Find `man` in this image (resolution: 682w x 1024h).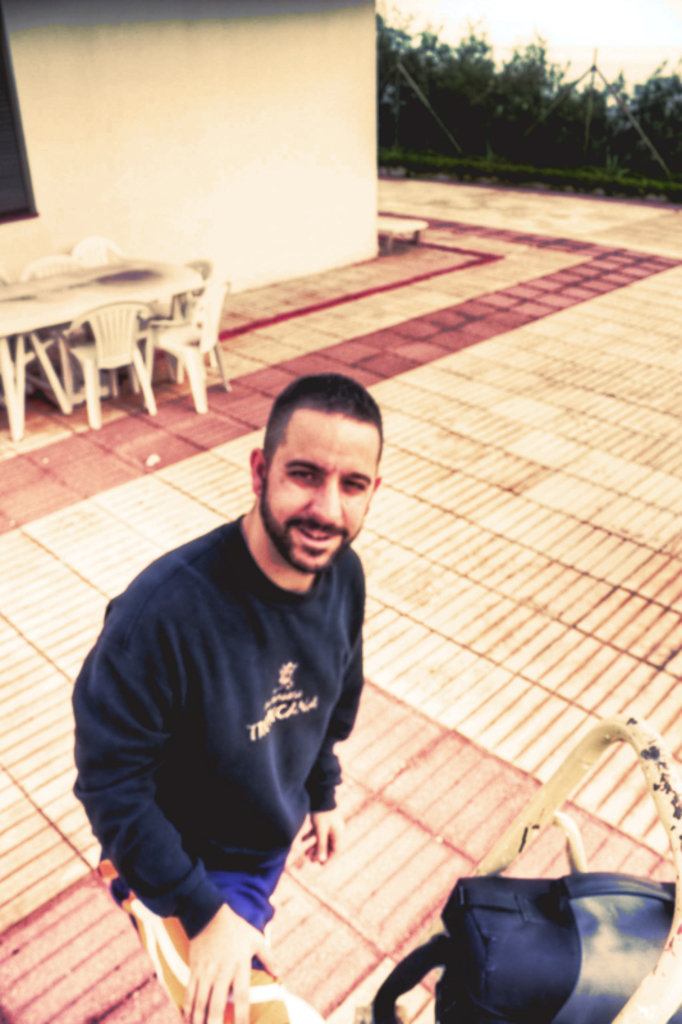
left=72, top=374, right=374, bottom=1023.
